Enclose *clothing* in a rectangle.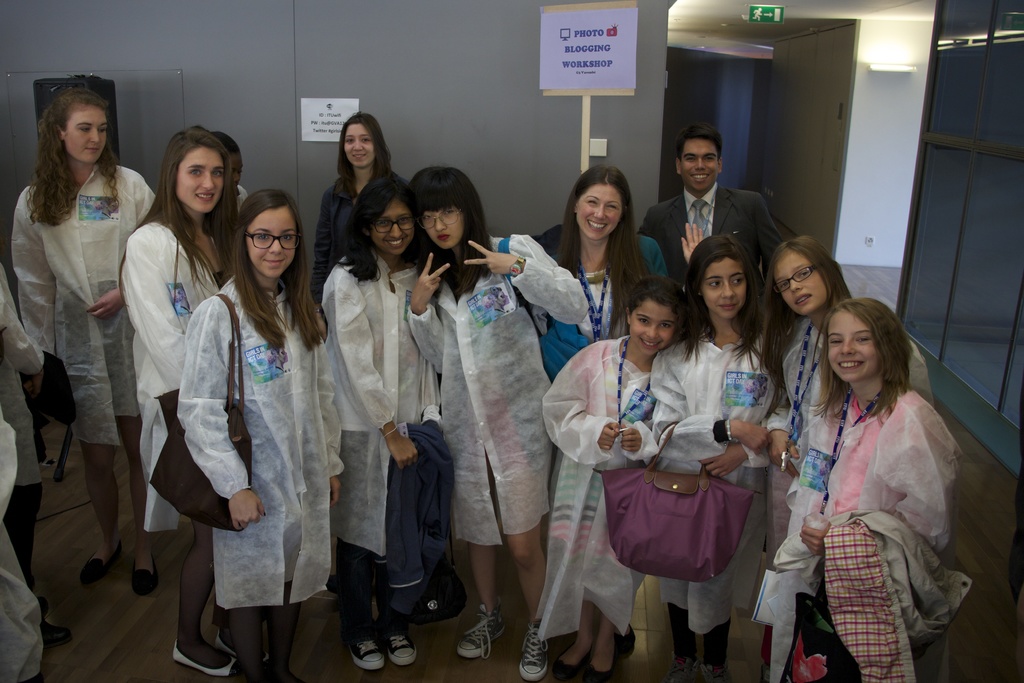
left=223, top=186, right=249, bottom=223.
